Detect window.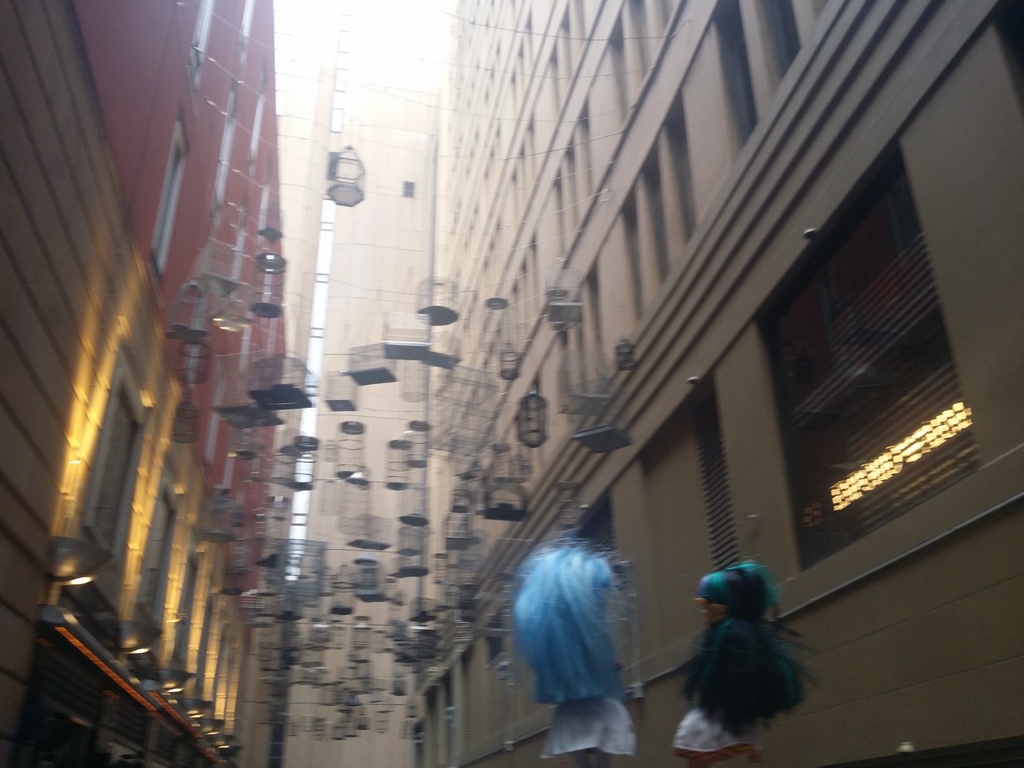
Detected at (x1=511, y1=284, x2=524, y2=346).
